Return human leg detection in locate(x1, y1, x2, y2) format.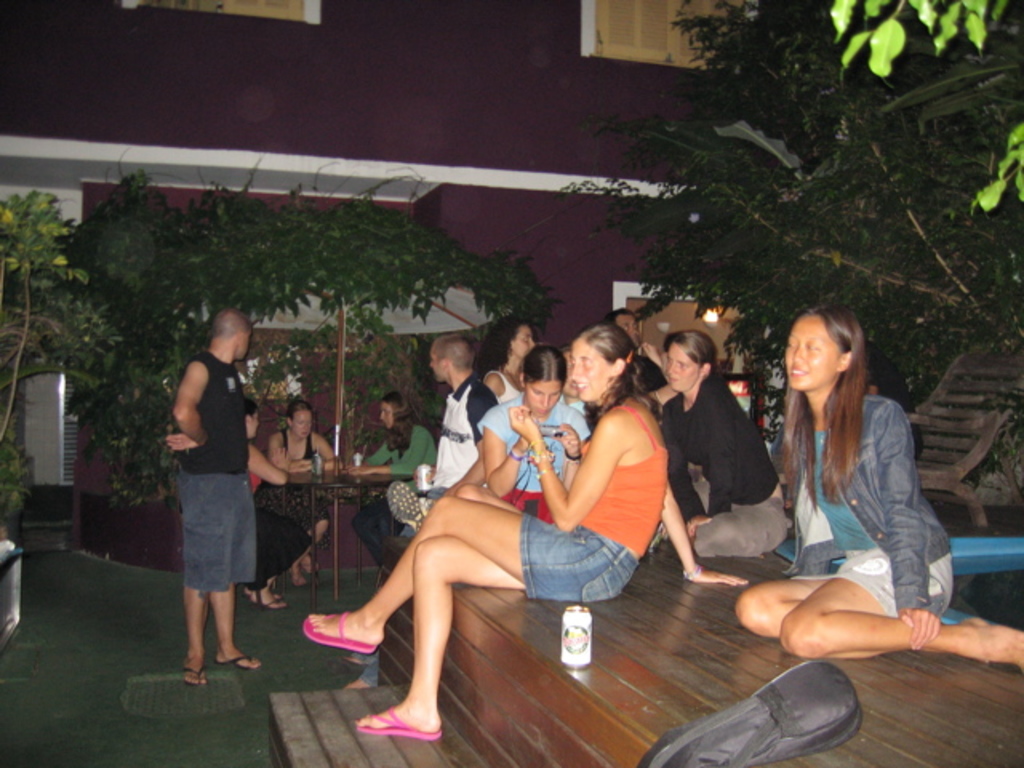
locate(189, 587, 210, 682).
